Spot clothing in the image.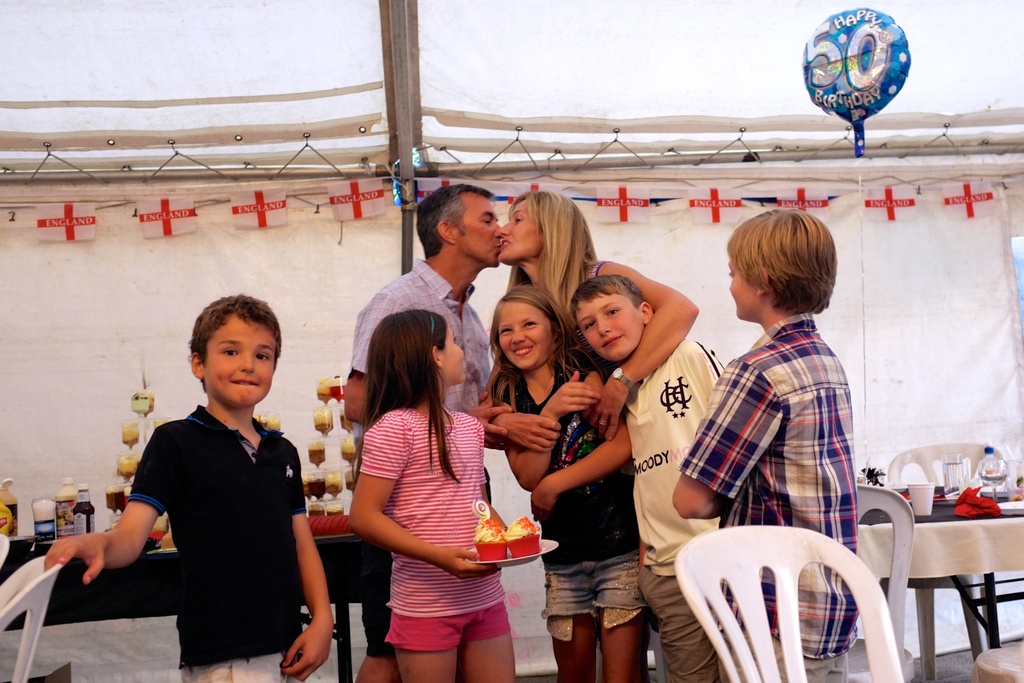
clothing found at rect(634, 575, 717, 682).
